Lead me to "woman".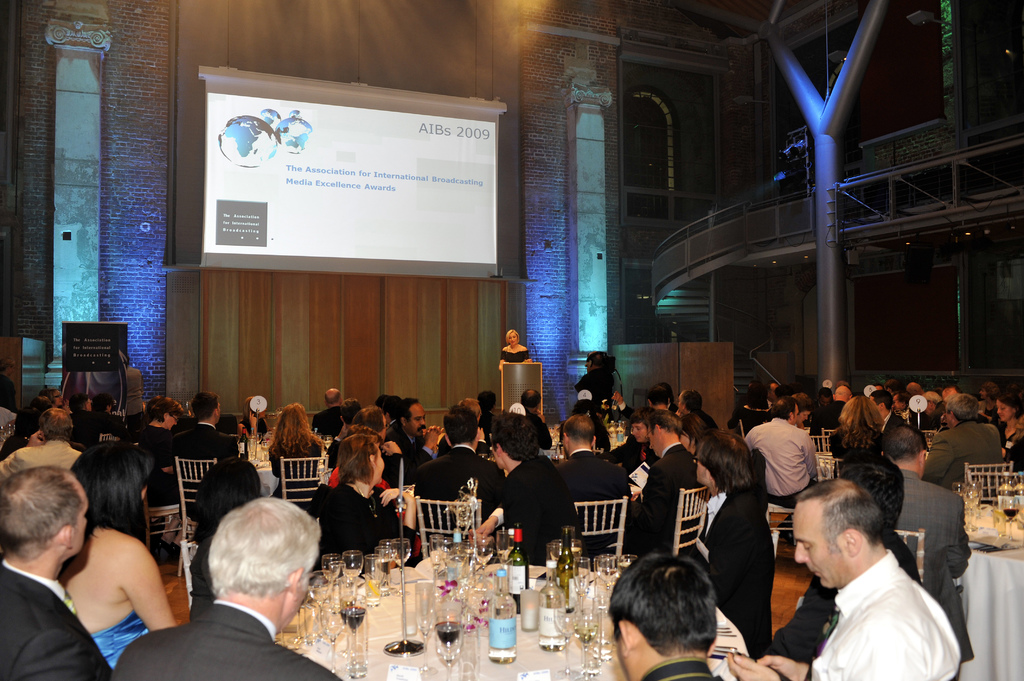
Lead to bbox=[36, 387, 75, 424].
